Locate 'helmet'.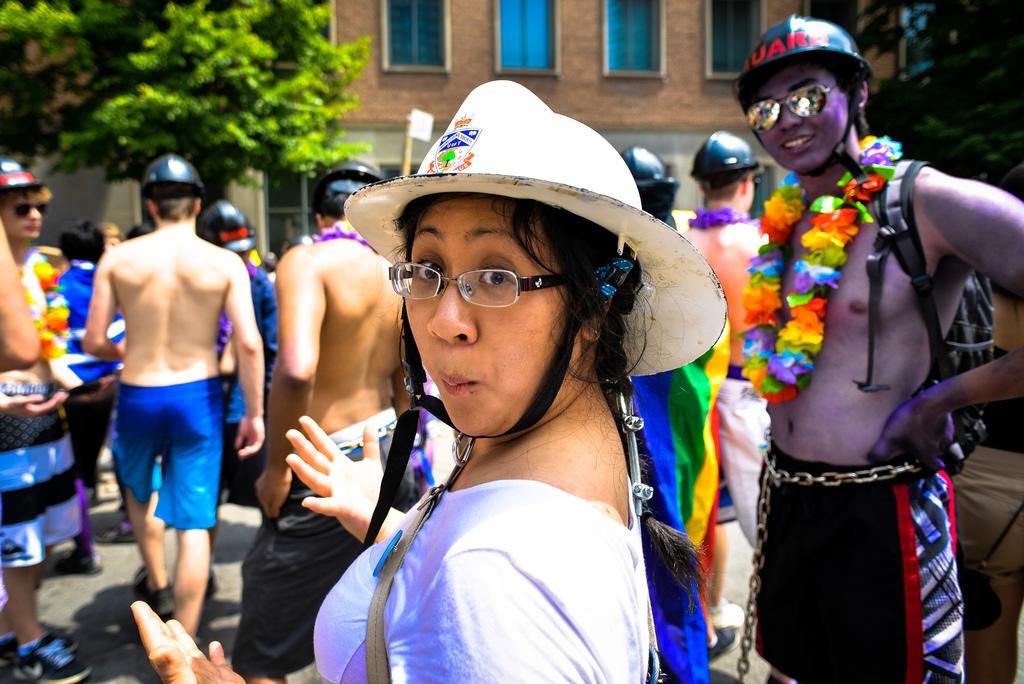
Bounding box: x1=310 y1=158 x2=378 y2=209.
